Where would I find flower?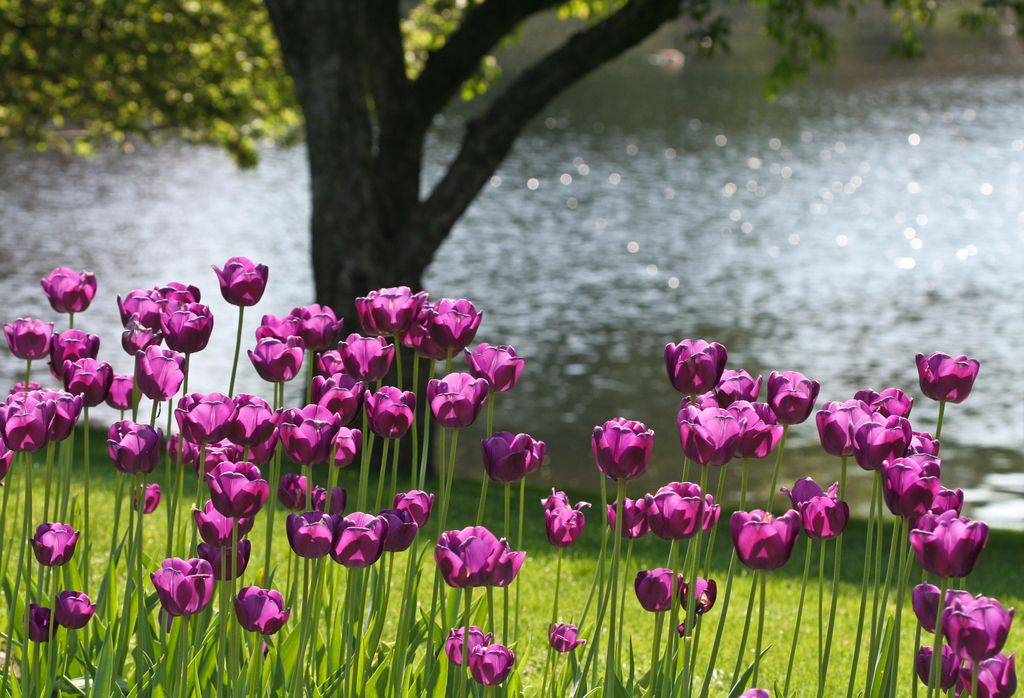
At pyautogui.locateOnScreen(55, 588, 98, 632).
